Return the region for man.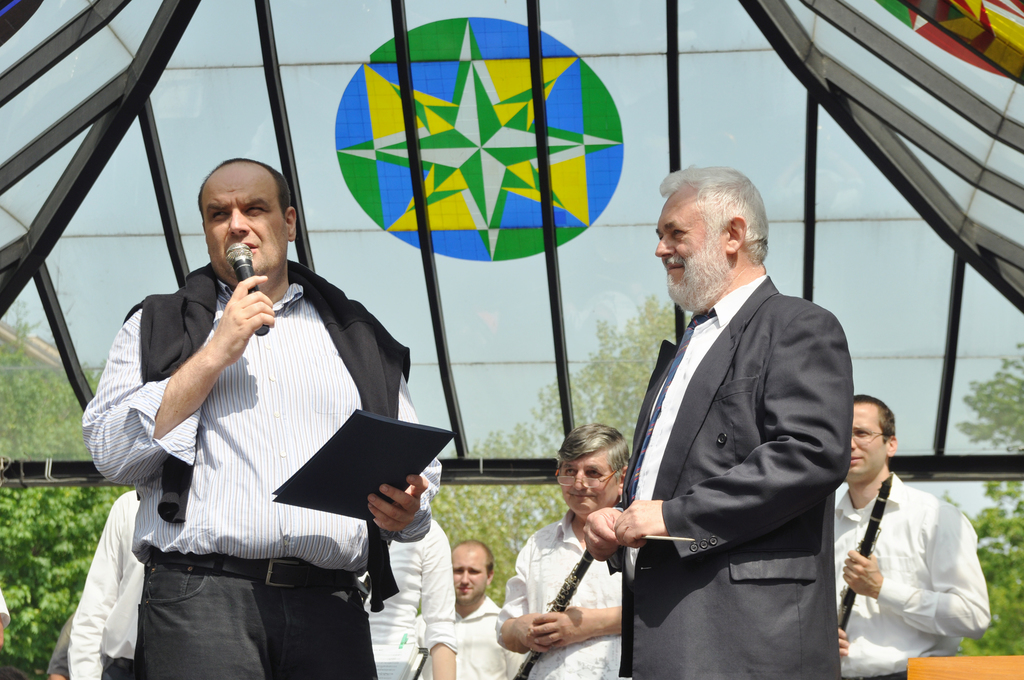
box=[83, 155, 442, 679].
